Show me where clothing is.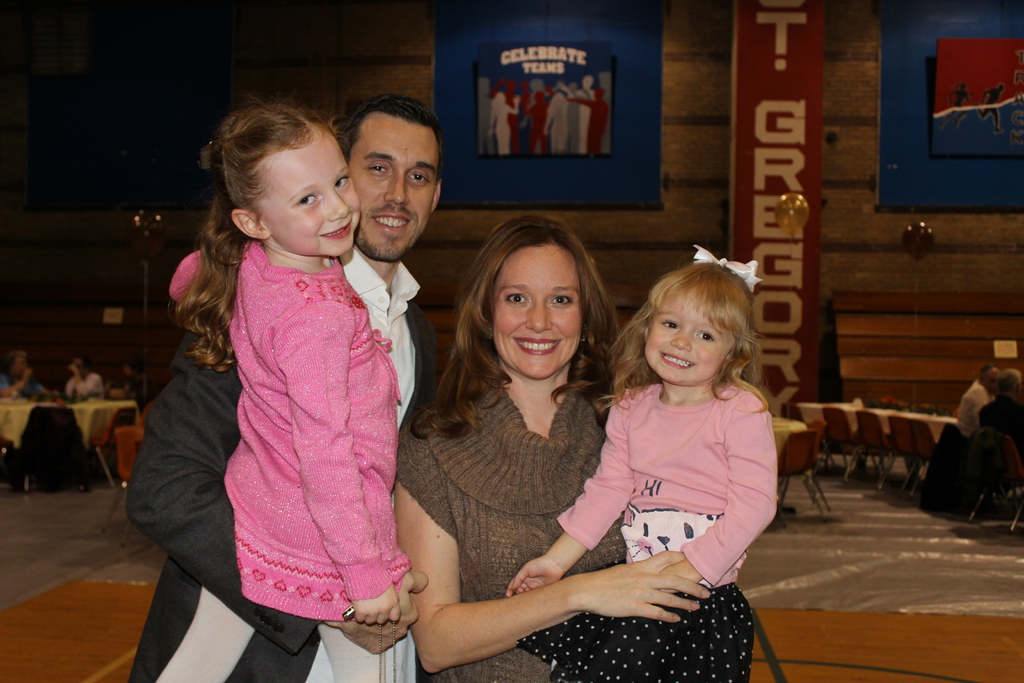
clothing is at detection(982, 395, 1022, 461).
